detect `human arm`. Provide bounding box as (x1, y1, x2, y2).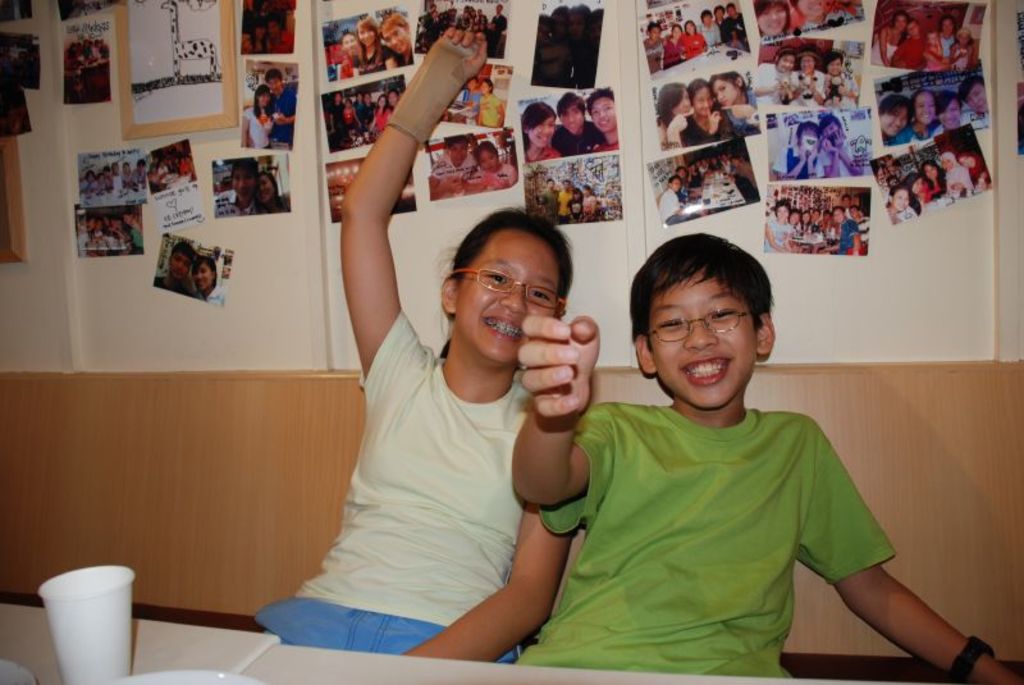
(507, 303, 627, 507).
